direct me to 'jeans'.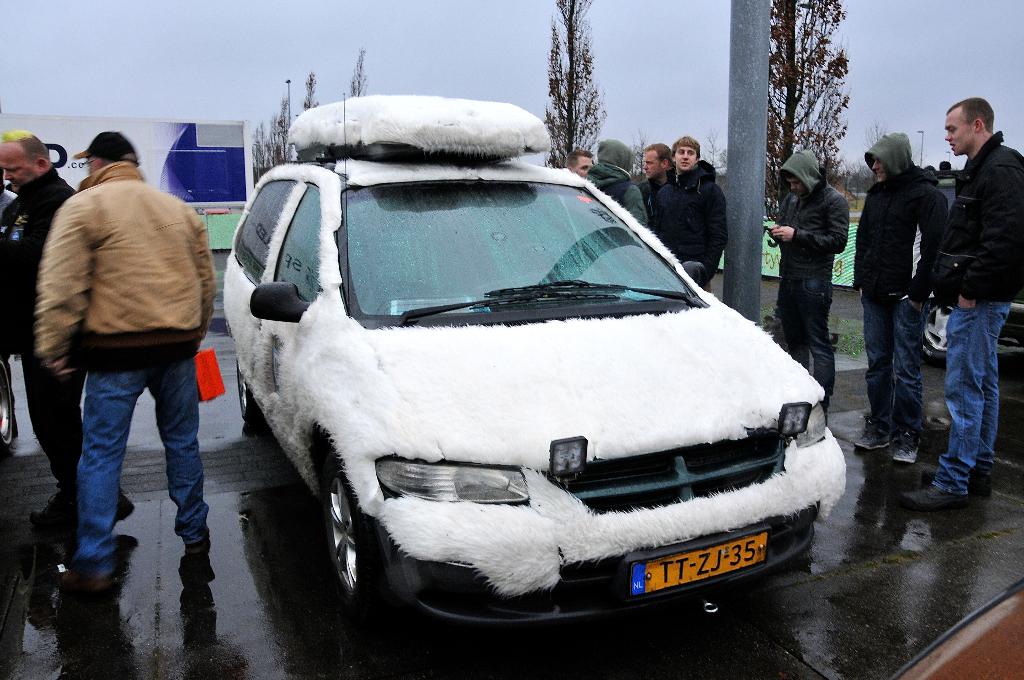
Direction: [51,336,204,585].
